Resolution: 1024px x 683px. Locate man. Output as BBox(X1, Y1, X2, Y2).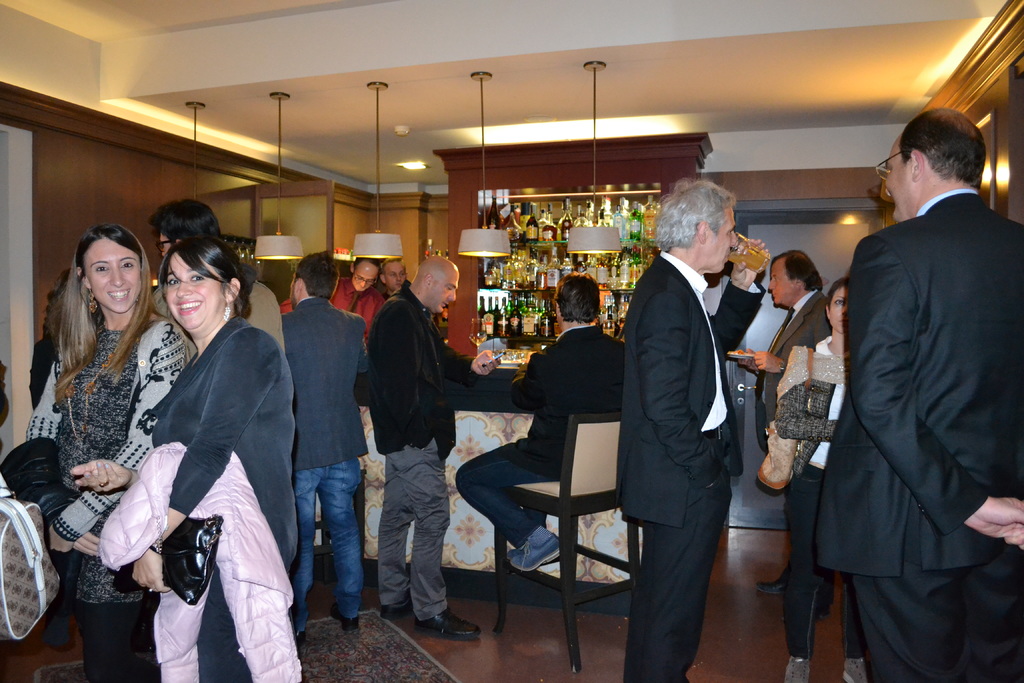
BBox(371, 257, 499, 646).
